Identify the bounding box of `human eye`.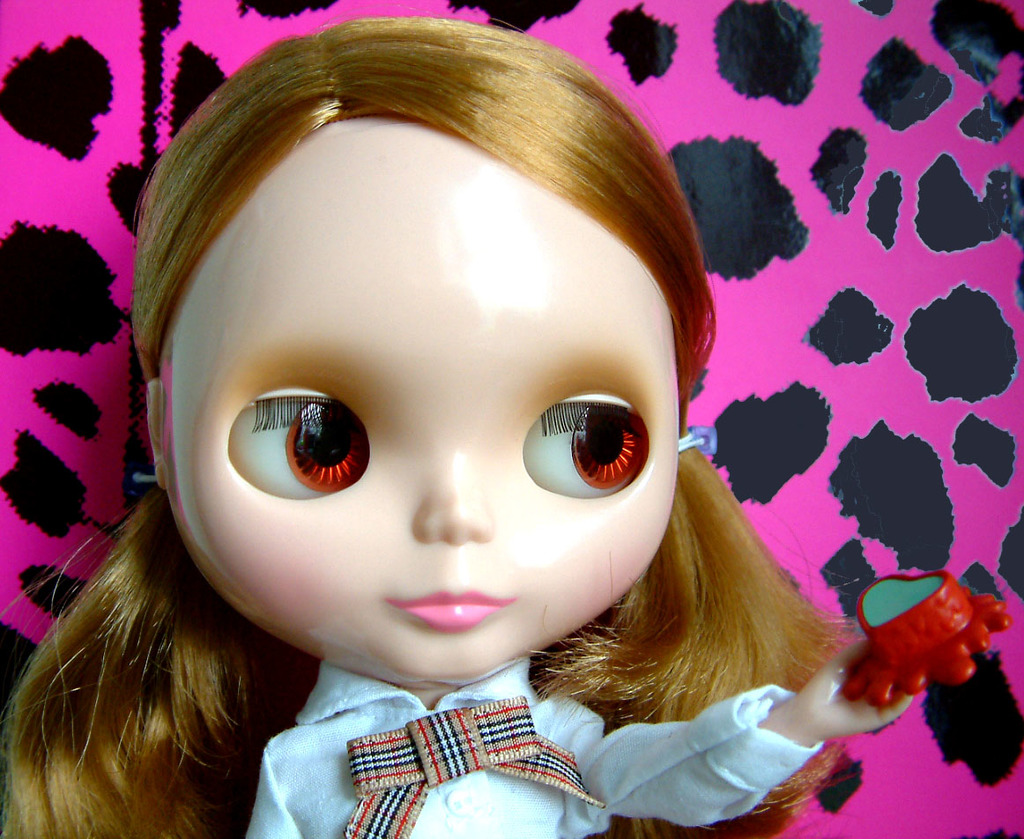
box=[215, 379, 384, 504].
